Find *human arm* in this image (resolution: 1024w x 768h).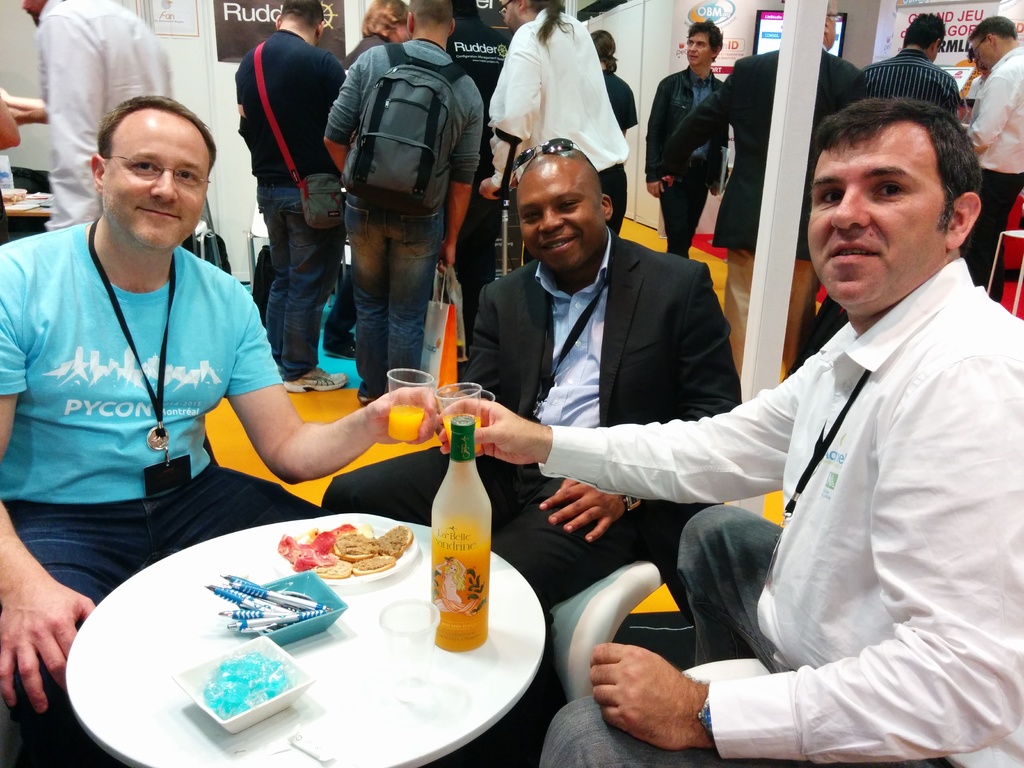
bbox=[40, 13, 104, 230].
